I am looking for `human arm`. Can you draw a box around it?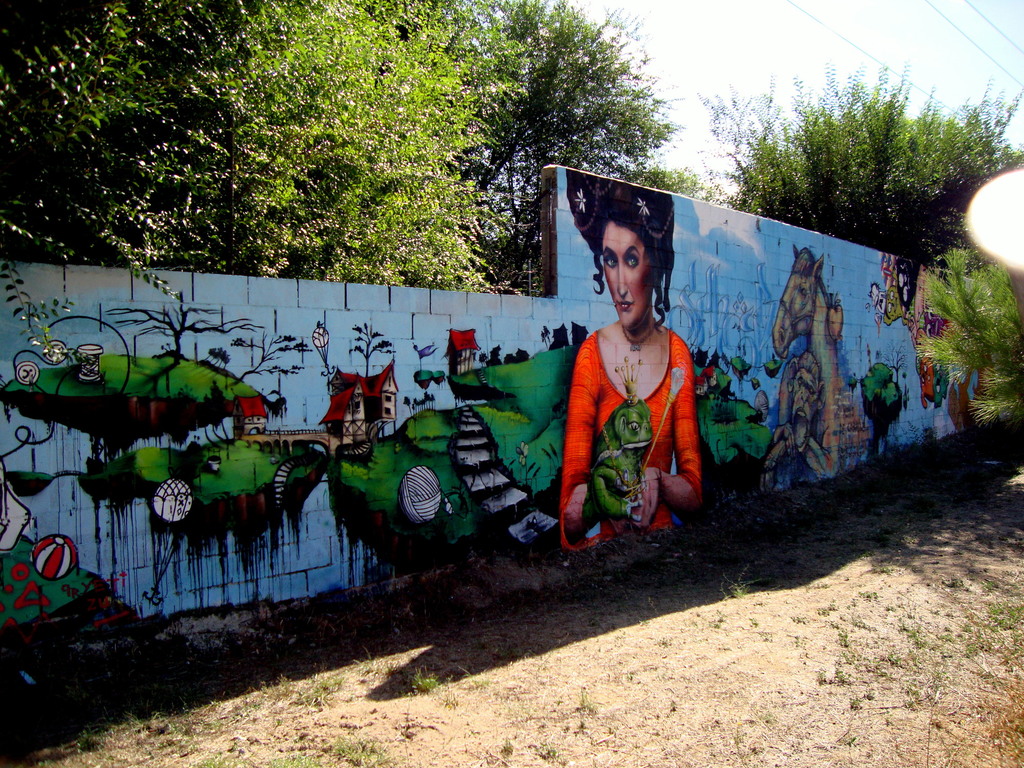
Sure, the bounding box is (557, 342, 601, 545).
